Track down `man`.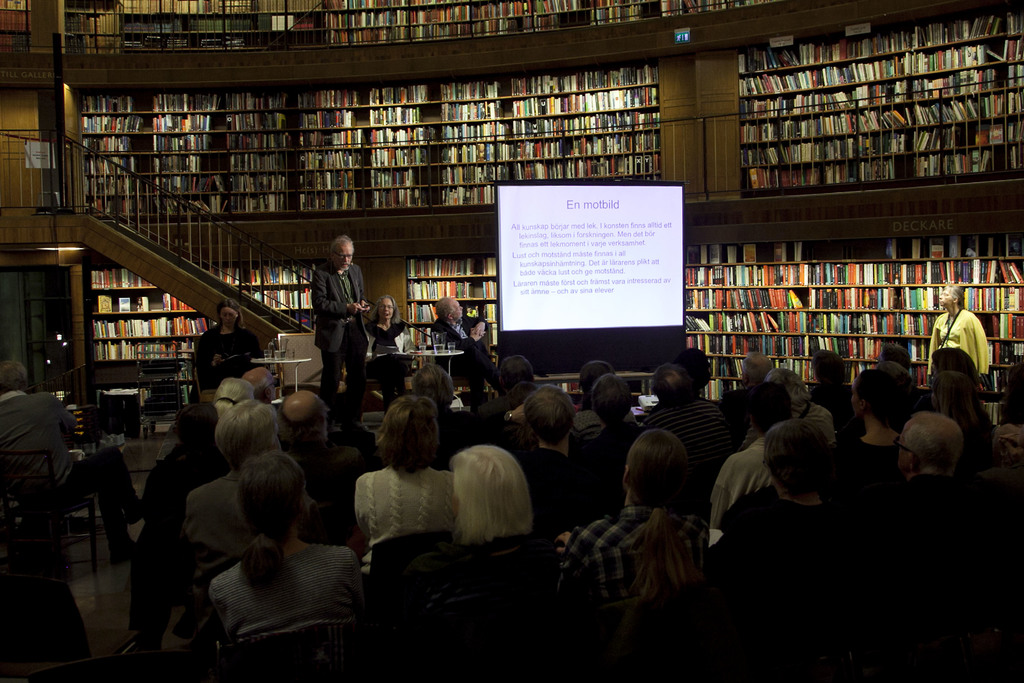
Tracked to [left=723, top=354, right=774, bottom=420].
